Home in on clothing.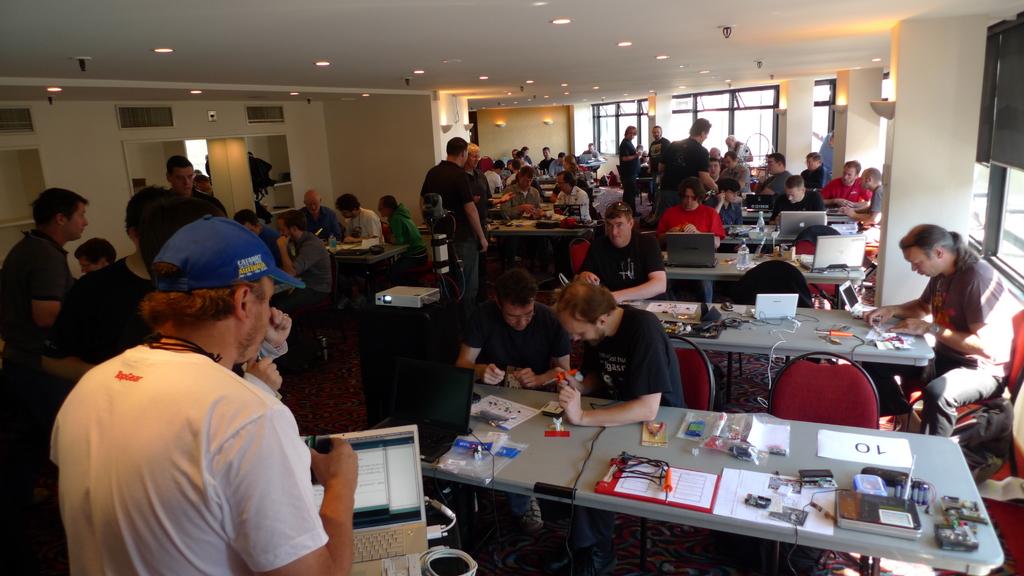
Homed in at bbox=[0, 228, 72, 497].
